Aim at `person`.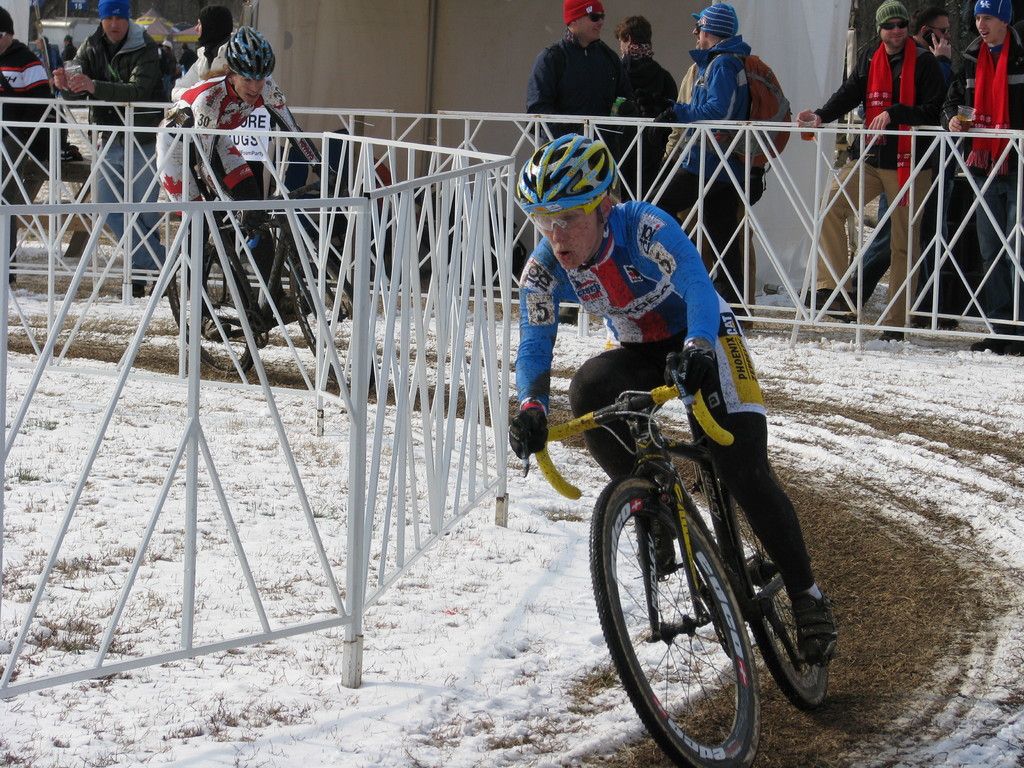
Aimed at [529,0,632,199].
